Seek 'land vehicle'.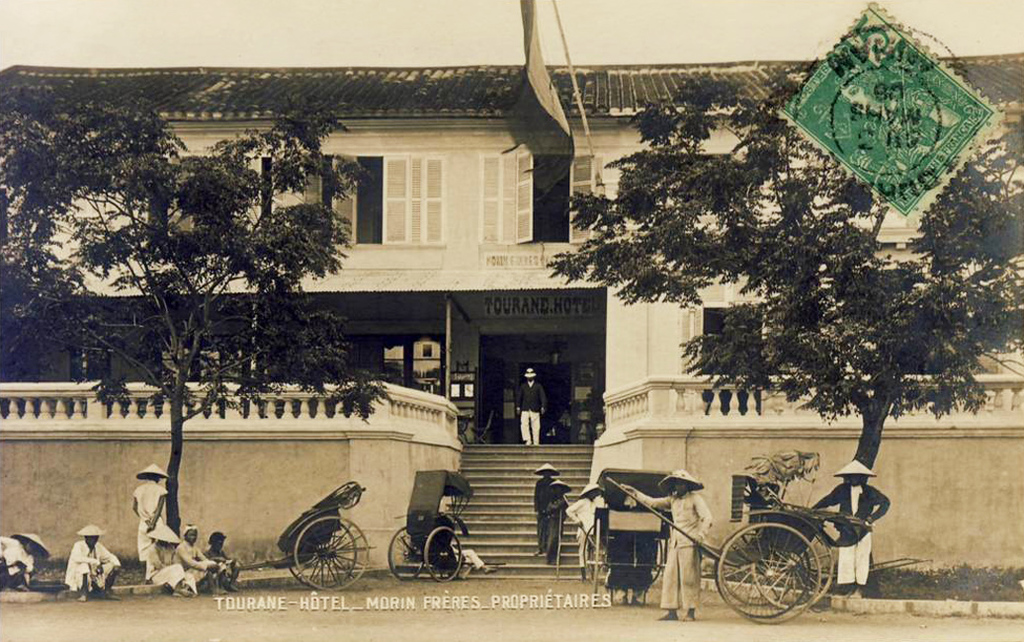
[236,478,375,591].
